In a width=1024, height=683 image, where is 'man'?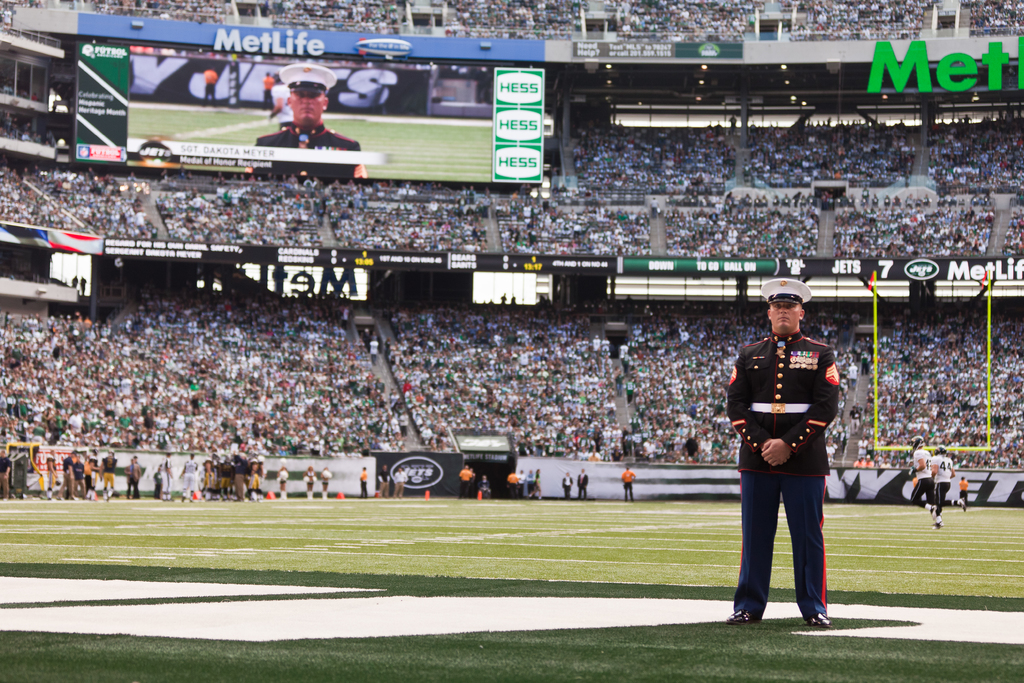
x1=730, y1=270, x2=847, y2=635.
